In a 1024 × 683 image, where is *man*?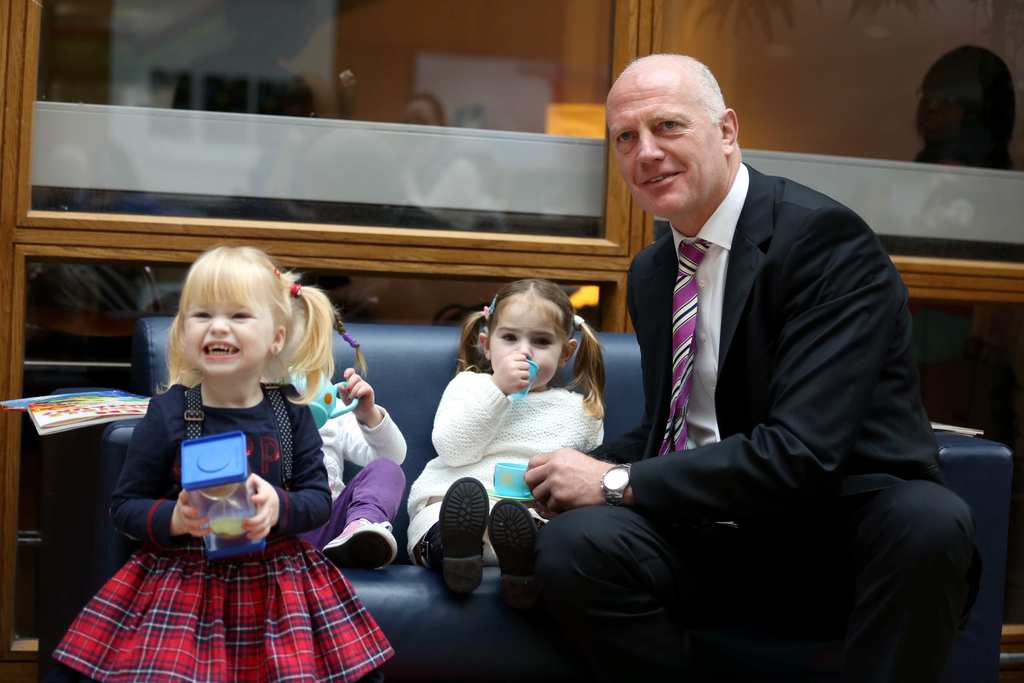
<box>552,47,964,675</box>.
